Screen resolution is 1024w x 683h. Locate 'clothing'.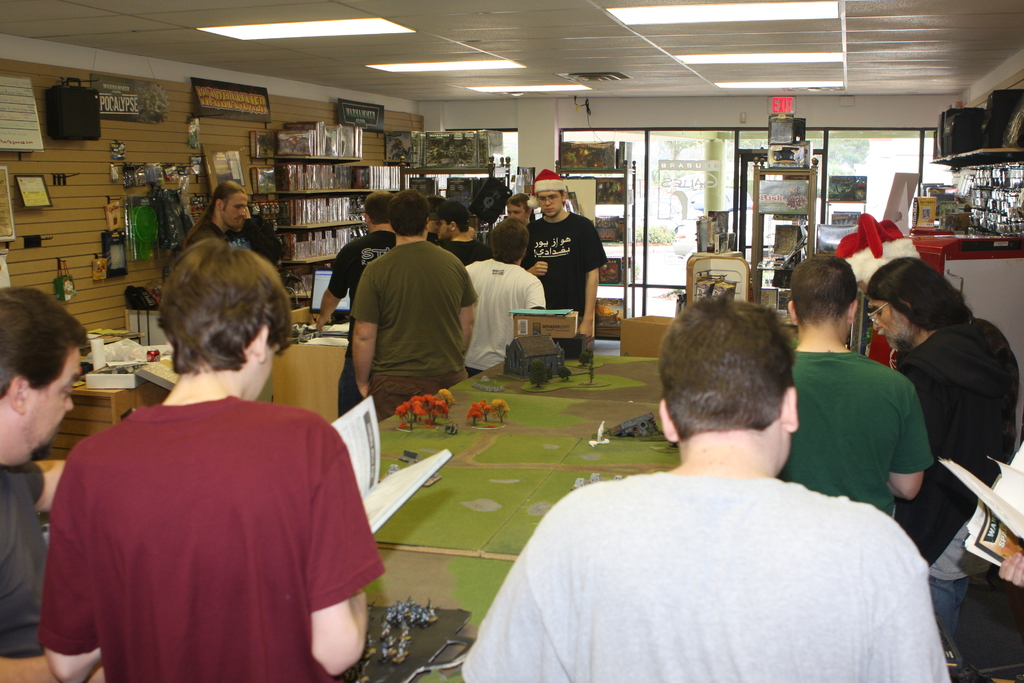
region(348, 238, 478, 419).
